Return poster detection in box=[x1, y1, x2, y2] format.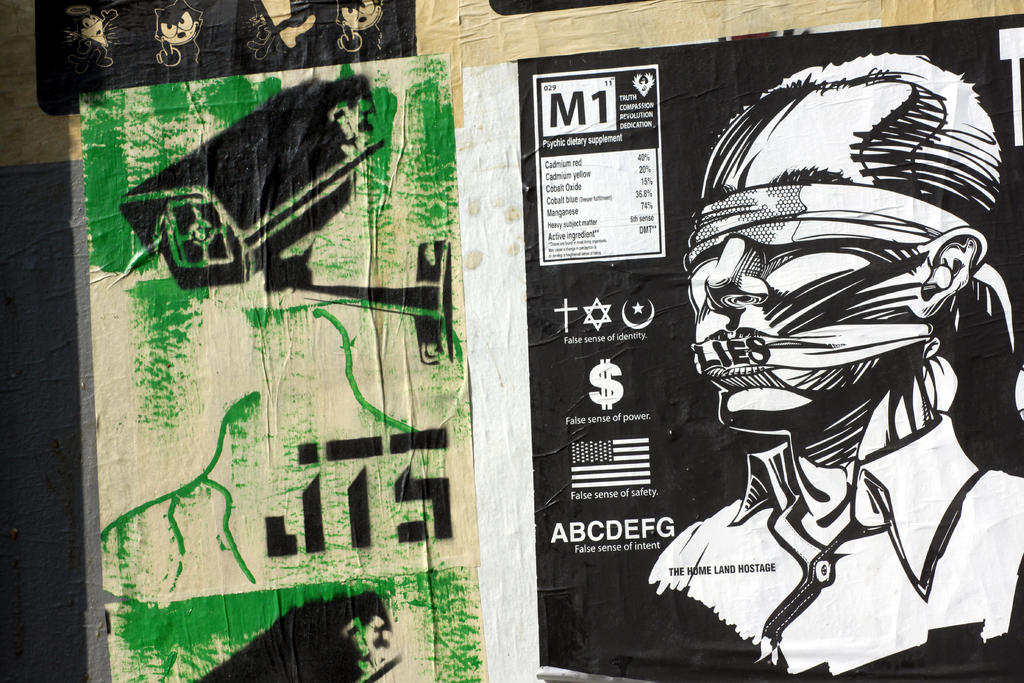
box=[464, 13, 1023, 682].
